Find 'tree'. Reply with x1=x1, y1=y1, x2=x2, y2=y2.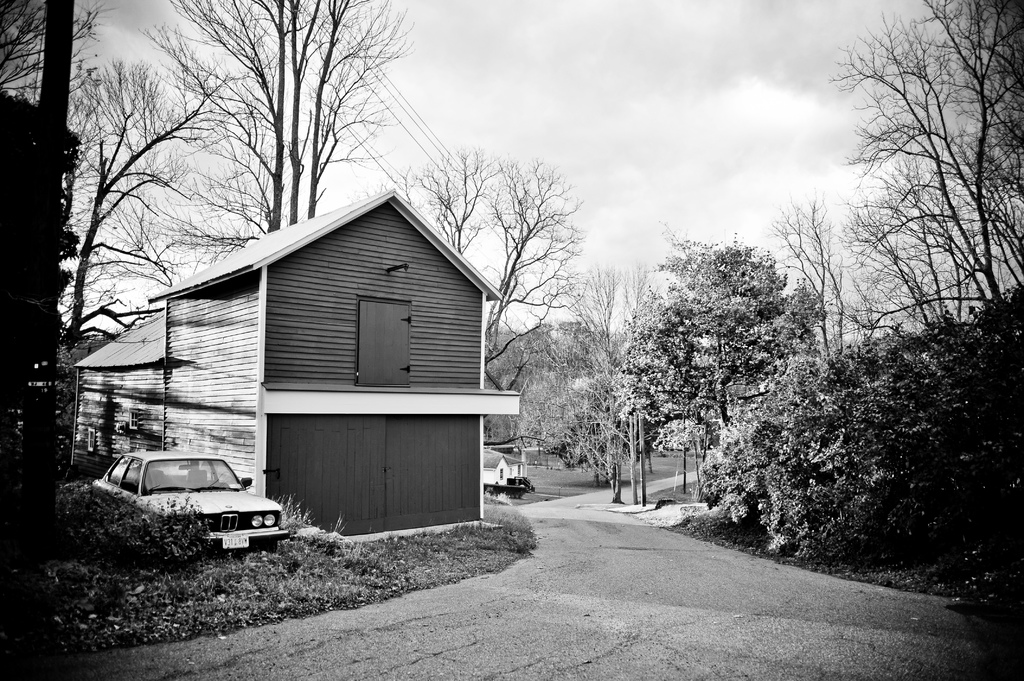
x1=413, y1=146, x2=582, y2=387.
